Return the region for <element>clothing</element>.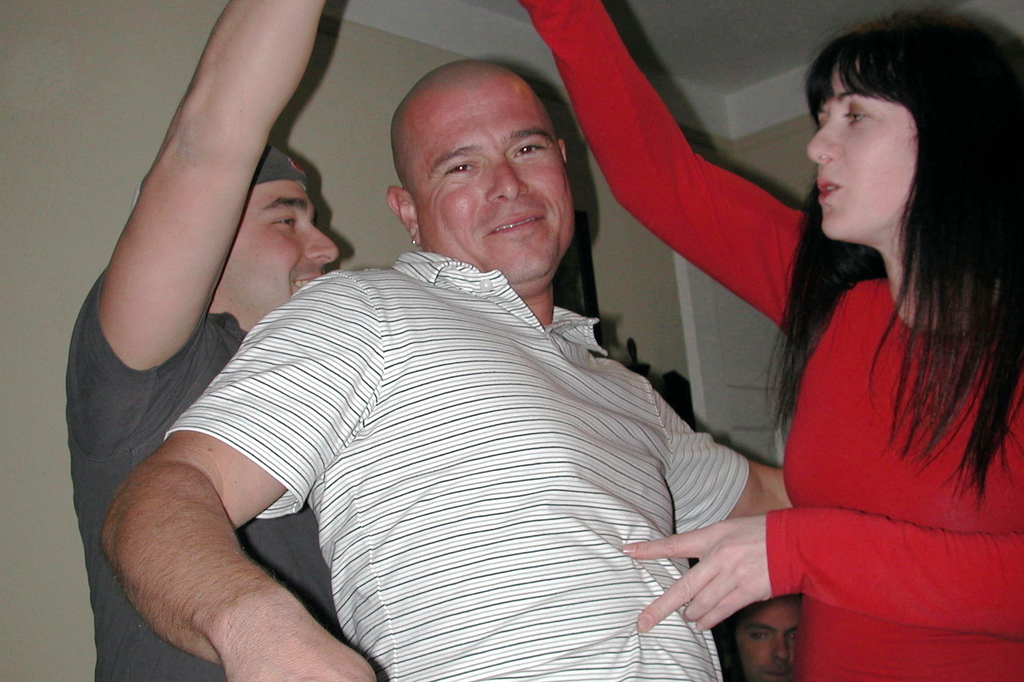
[511,0,1023,681].
